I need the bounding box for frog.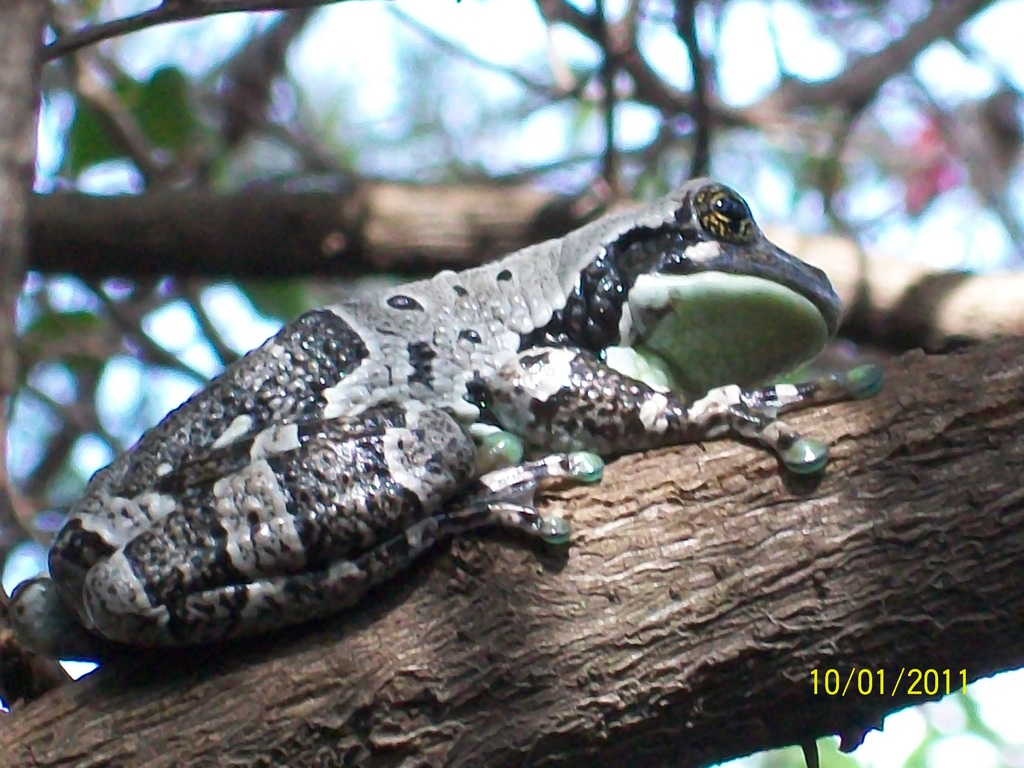
Here it is: x1=7 y1=175 x2=880 y2=664.
